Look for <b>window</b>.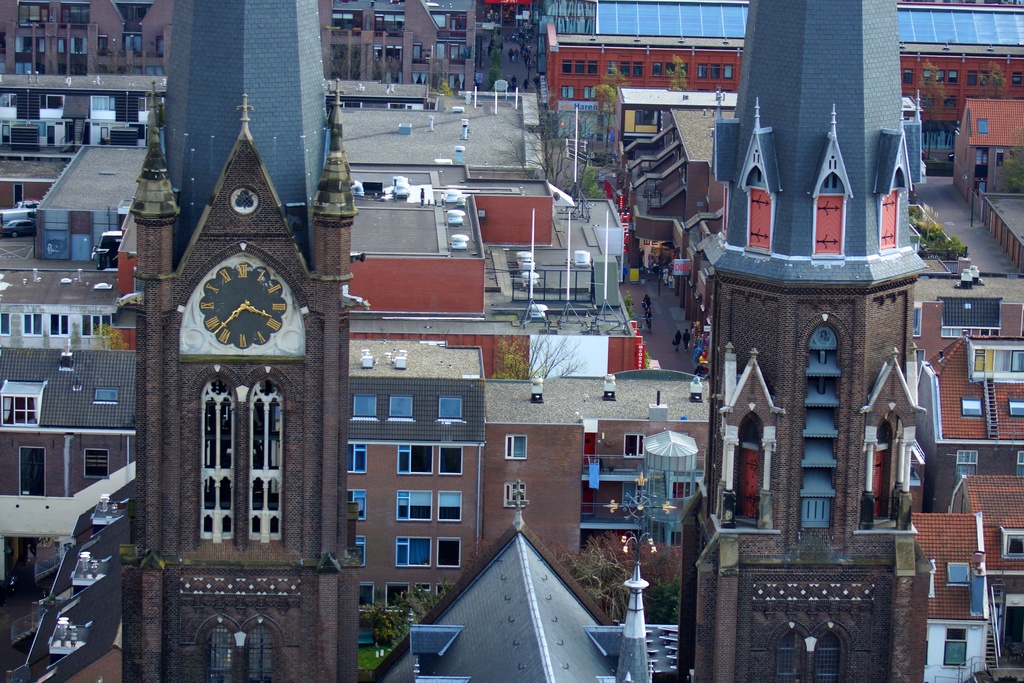
Found: {"x1": 939, "y1": 616, "x2": 975, "y2": 670}.
